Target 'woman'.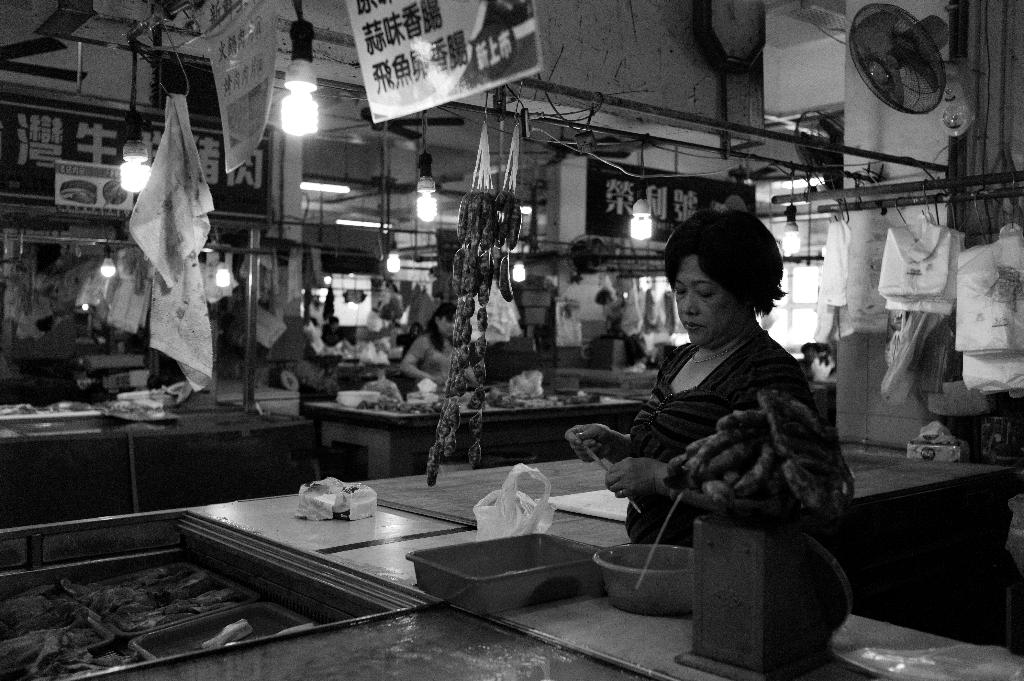
Target region: region(561, 212, 825, 544).
